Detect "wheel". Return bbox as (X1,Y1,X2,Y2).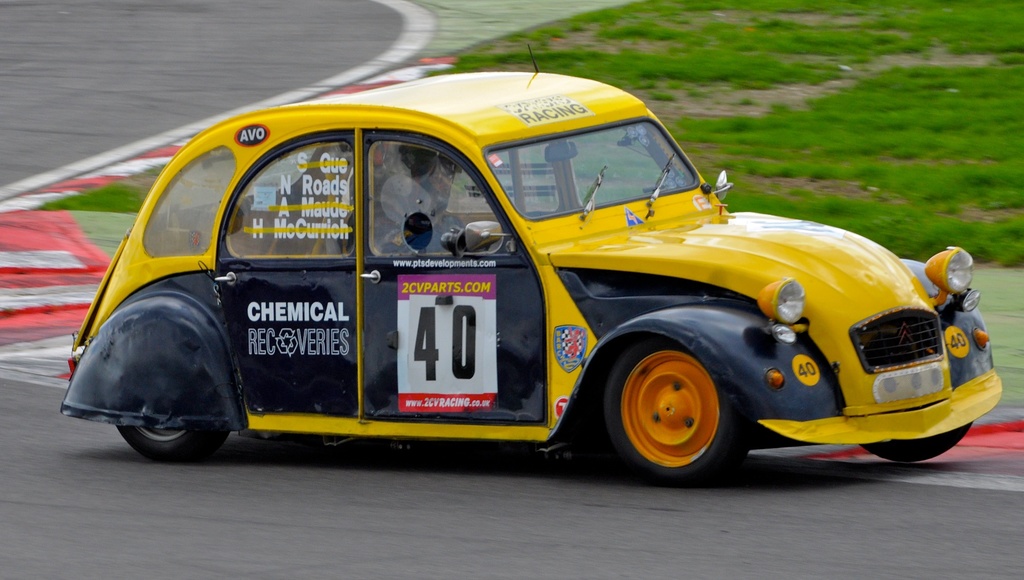
(858,421,975,465).
